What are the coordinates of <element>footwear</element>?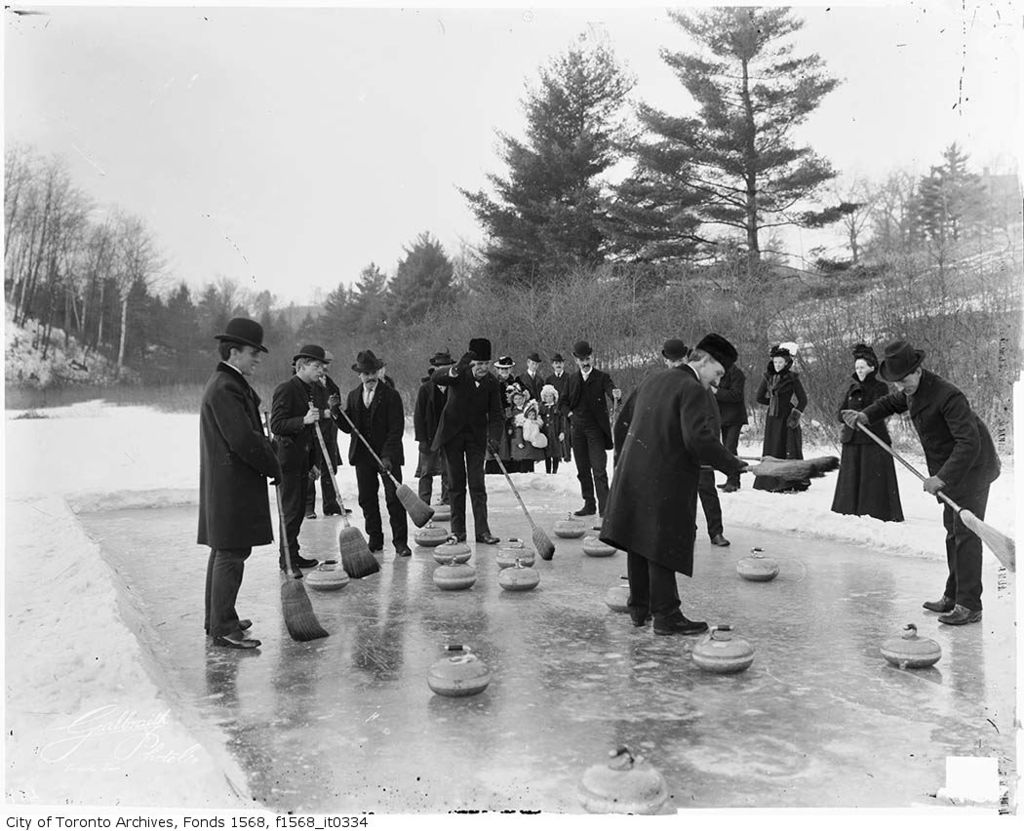
(x1=241, y1=617, x2=253, y2=626).
